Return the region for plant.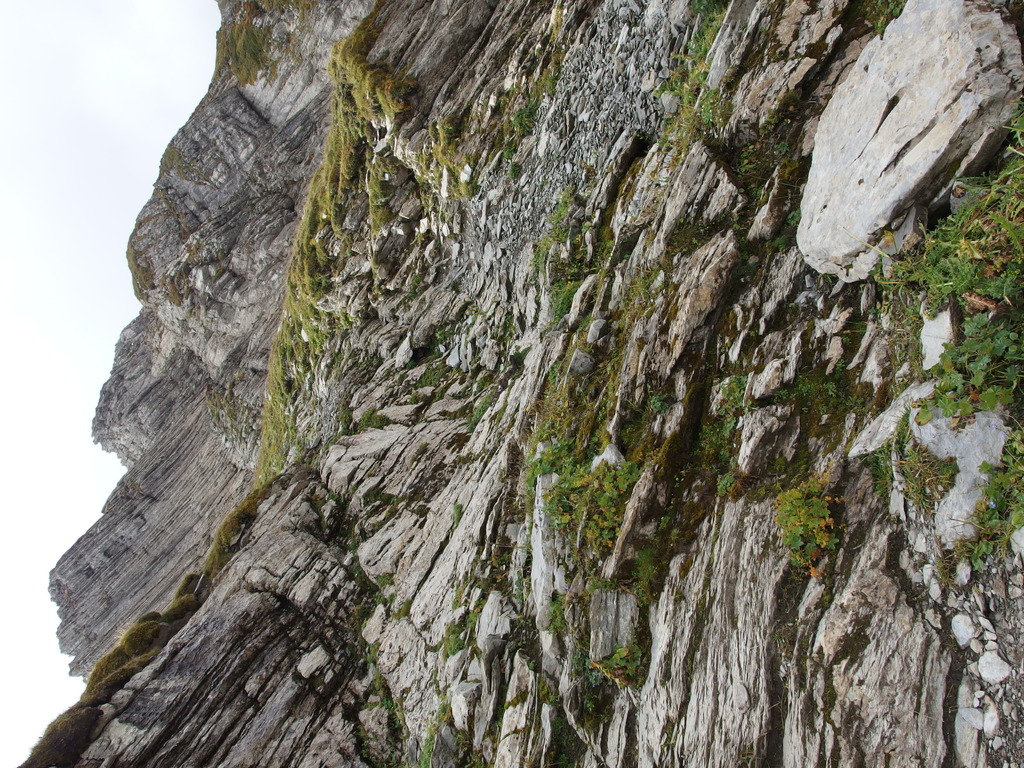
[left=365, top=676, right=402, bottom=736].
